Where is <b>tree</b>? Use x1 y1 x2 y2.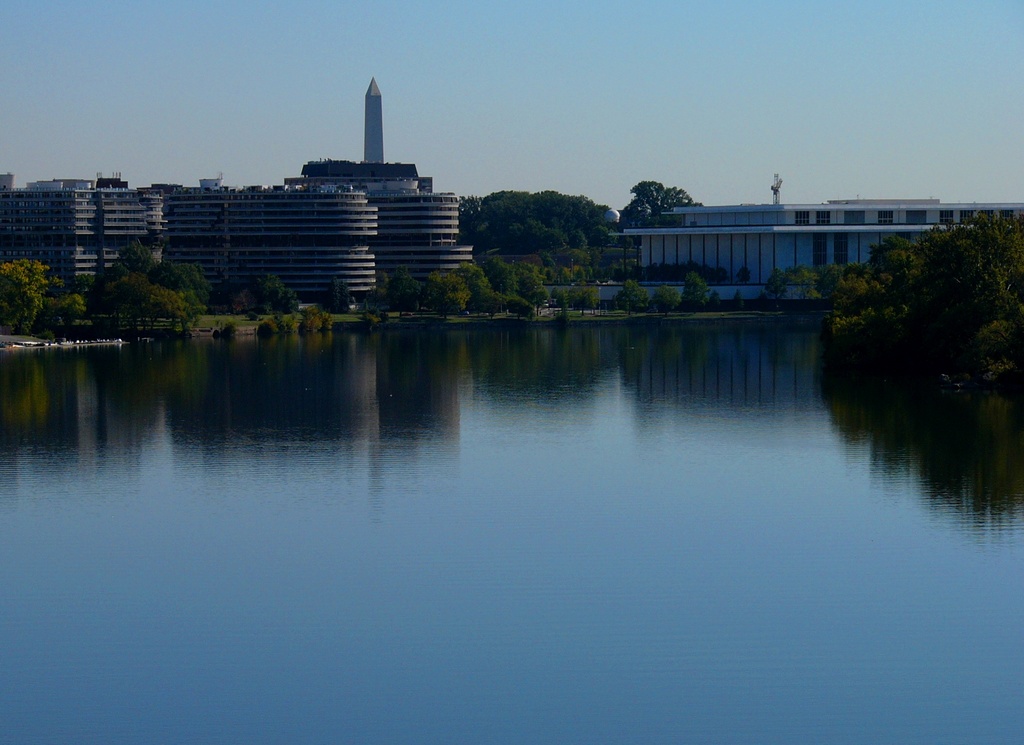
209 267 315 322.
